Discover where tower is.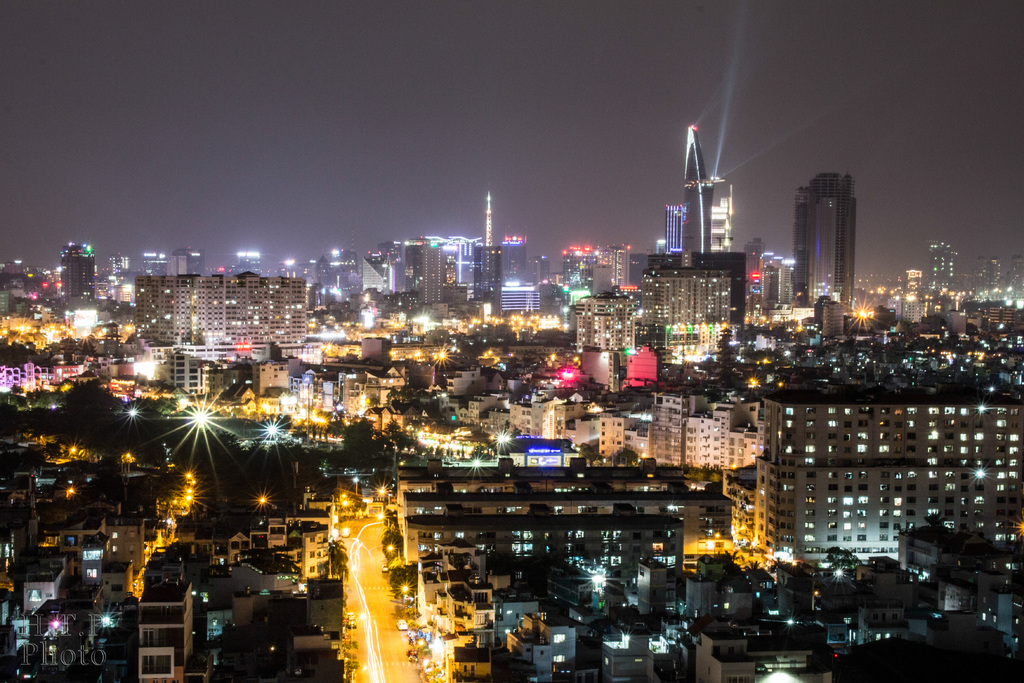
Discovered at x1=473, y1=250, x2=502, y2=313.
